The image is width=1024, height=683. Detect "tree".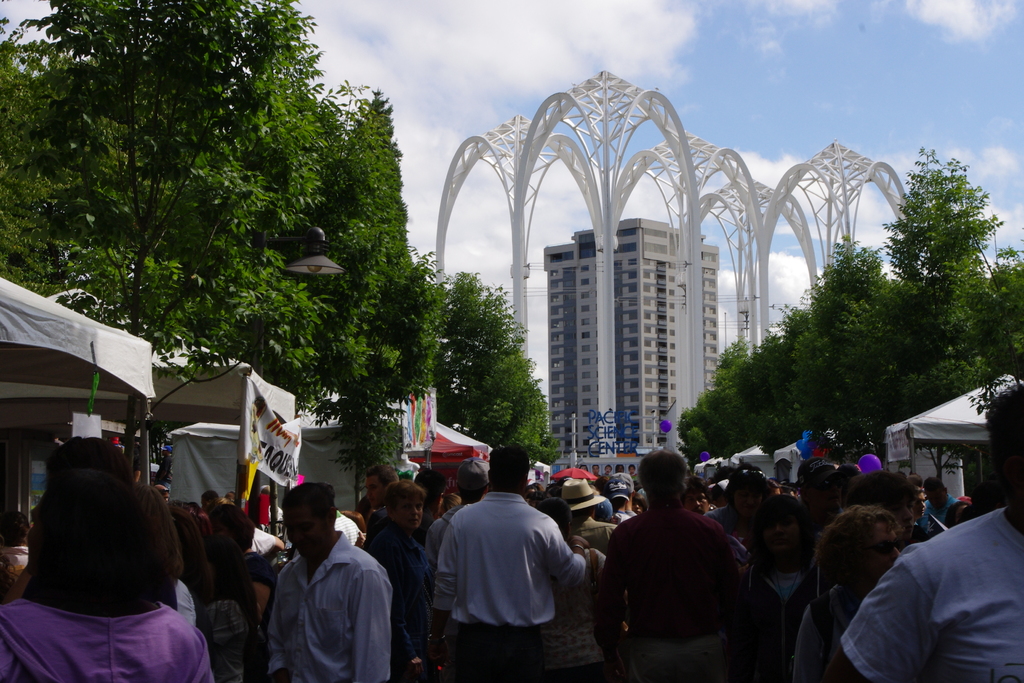
Detection: locate(0, 0, 315, 358).
